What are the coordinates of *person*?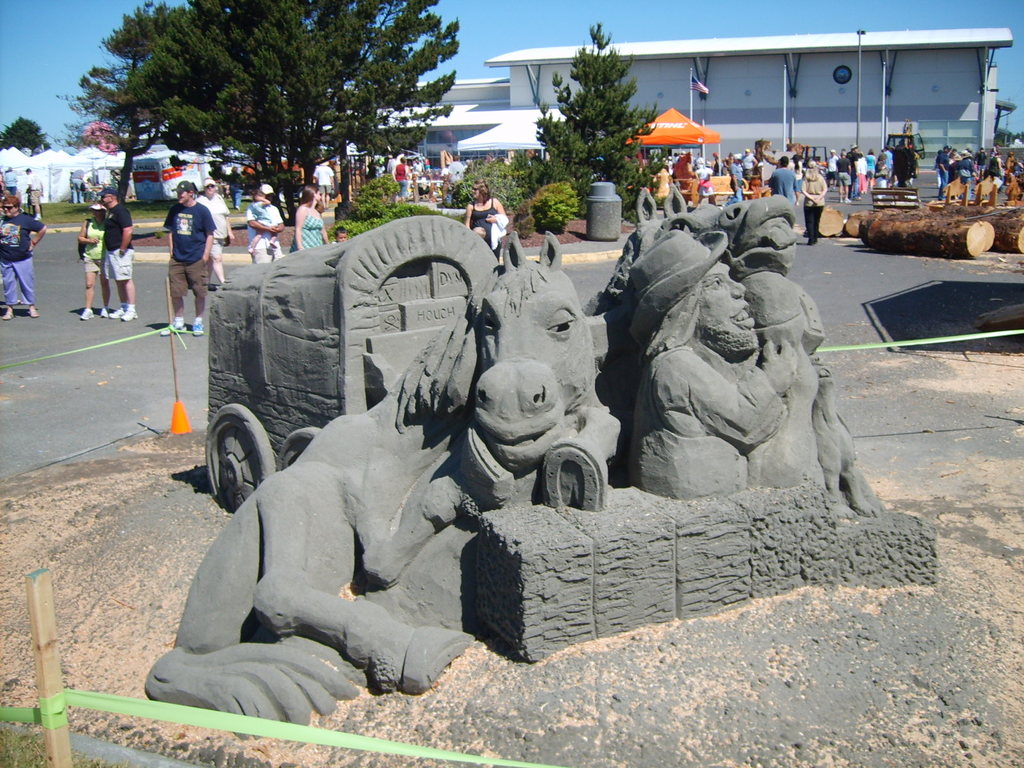
(left=476, top=225, right=490, bottom=239).
